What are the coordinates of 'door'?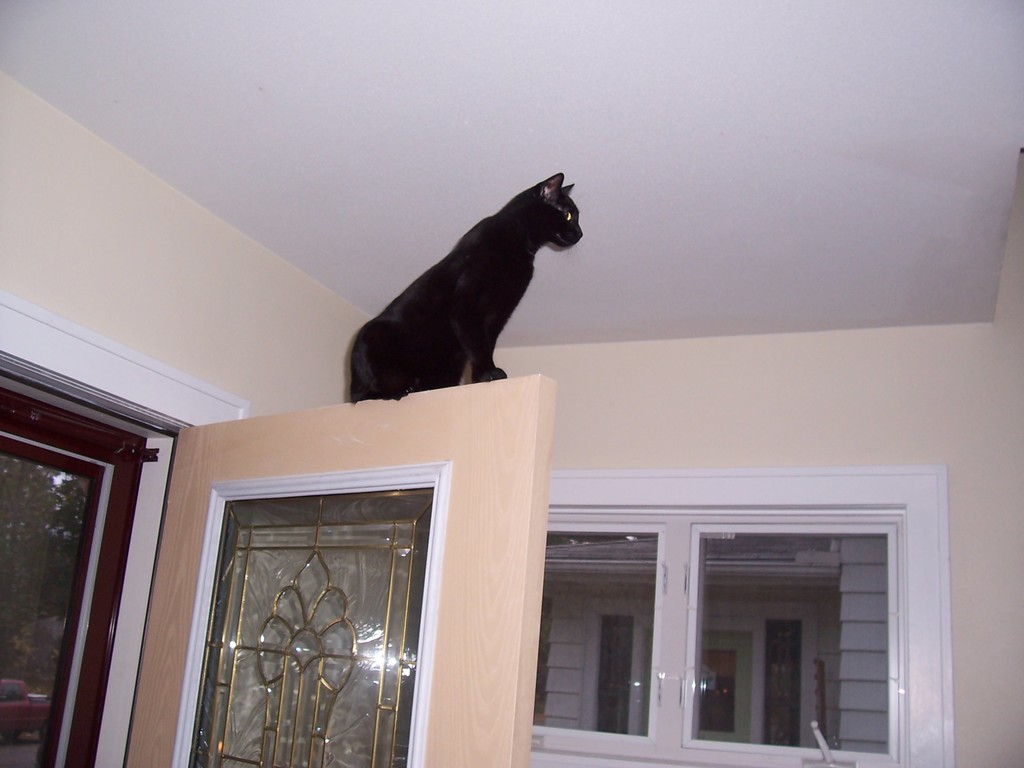
0:385:144:767.
